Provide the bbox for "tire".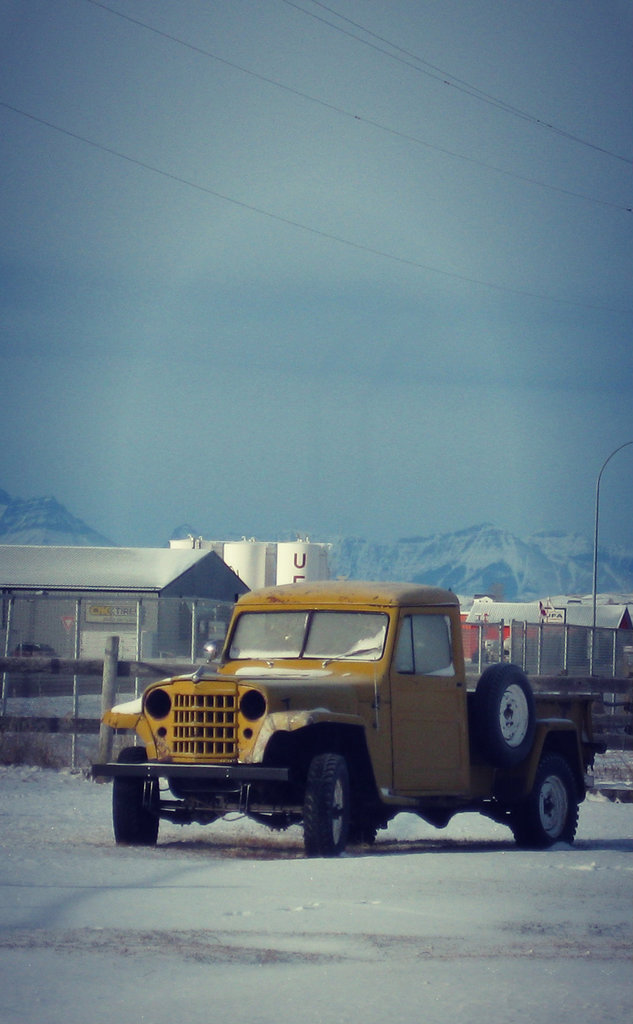
bbox=(476, 664, 536, 760).
